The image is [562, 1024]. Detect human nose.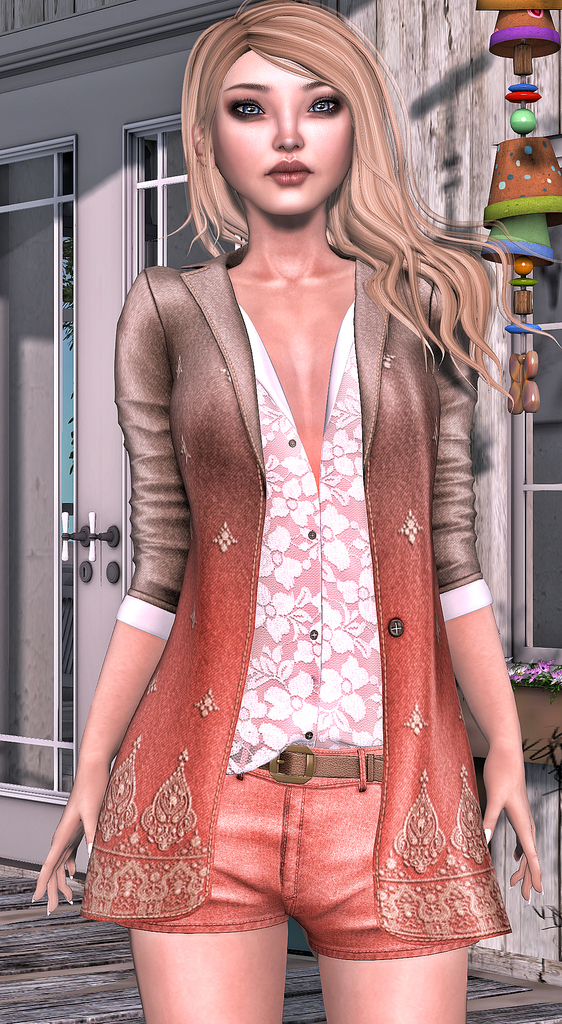
Detection: box=[273, 99, 305, 153].
